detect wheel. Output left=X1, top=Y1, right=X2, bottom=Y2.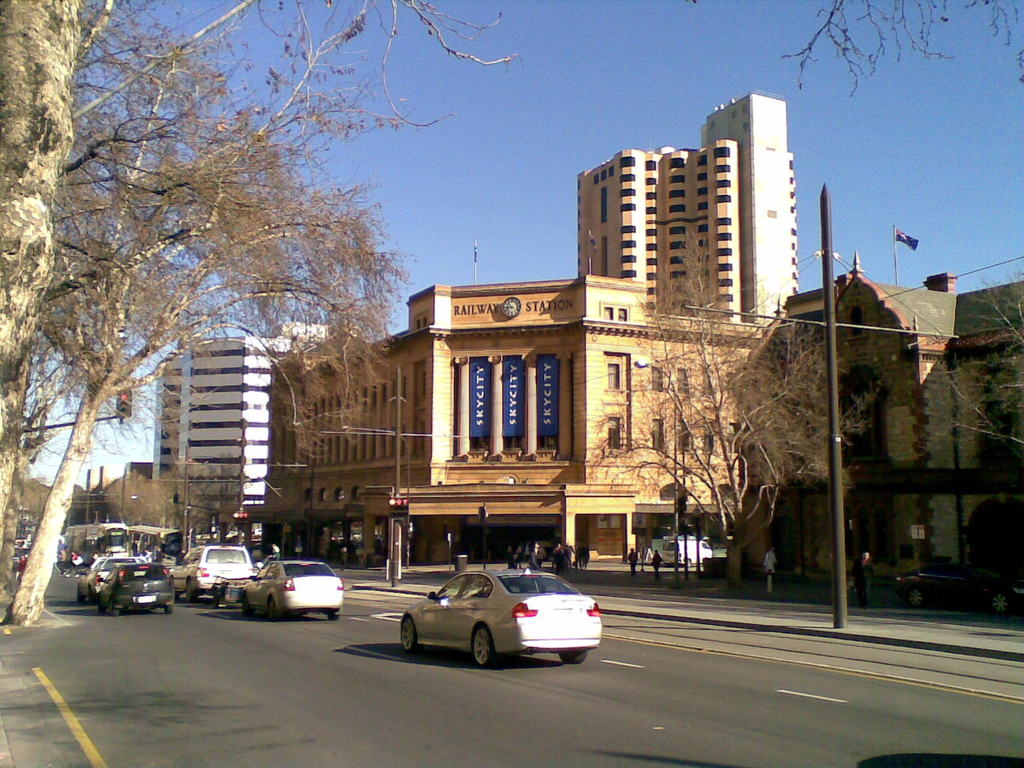
left=164, top=605, right=172, bottom=611.
